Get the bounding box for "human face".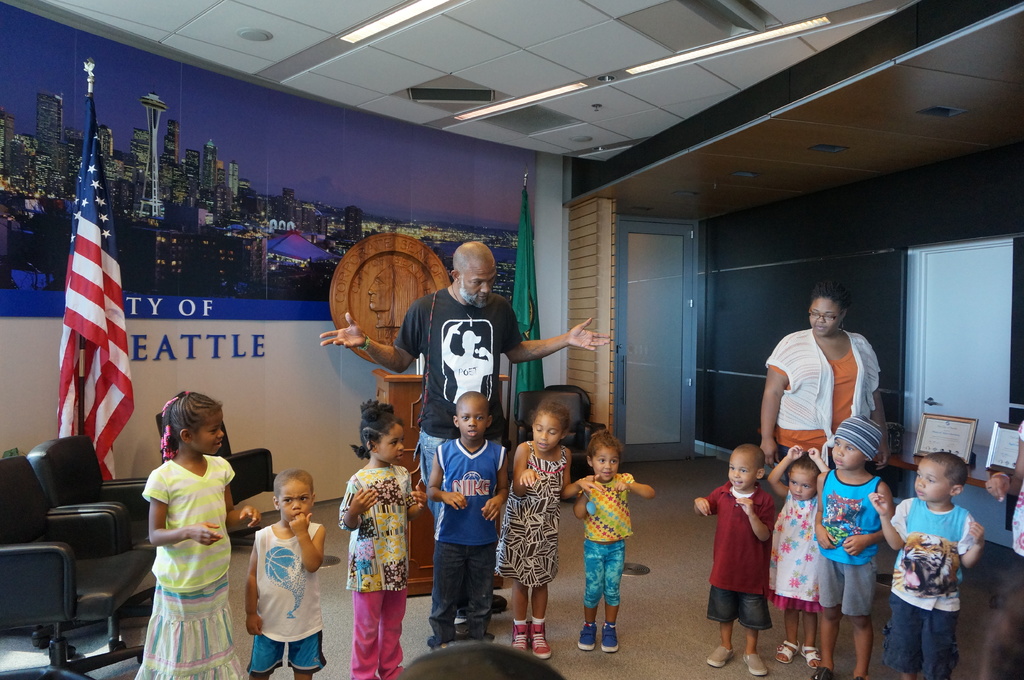
(left=533, top=408, right=562, bottom=450).
